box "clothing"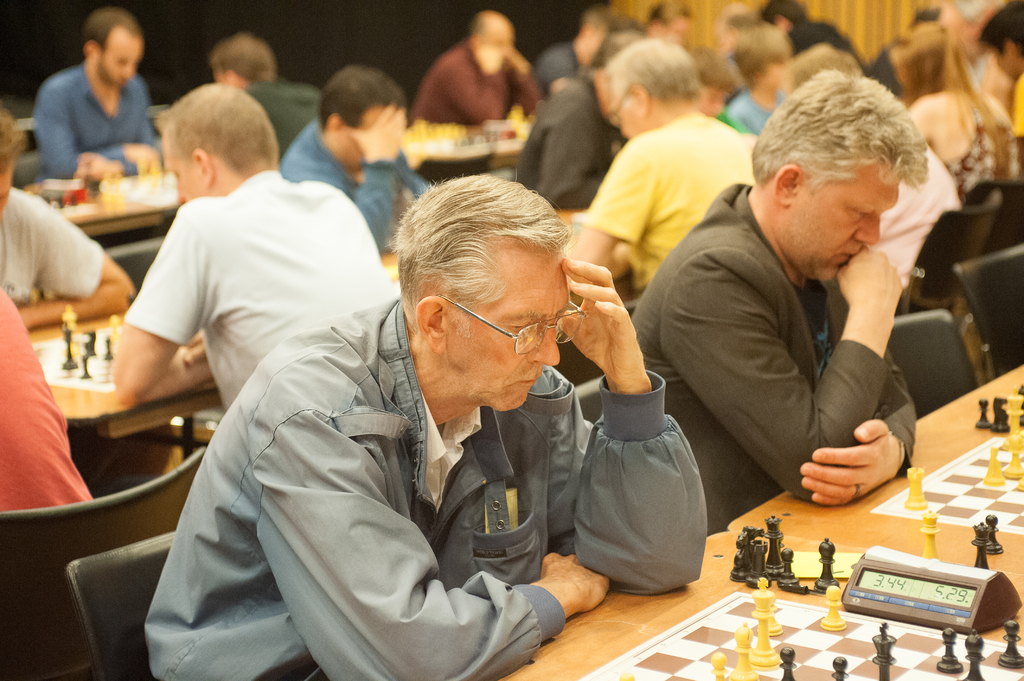
136, 291, 705, 680
